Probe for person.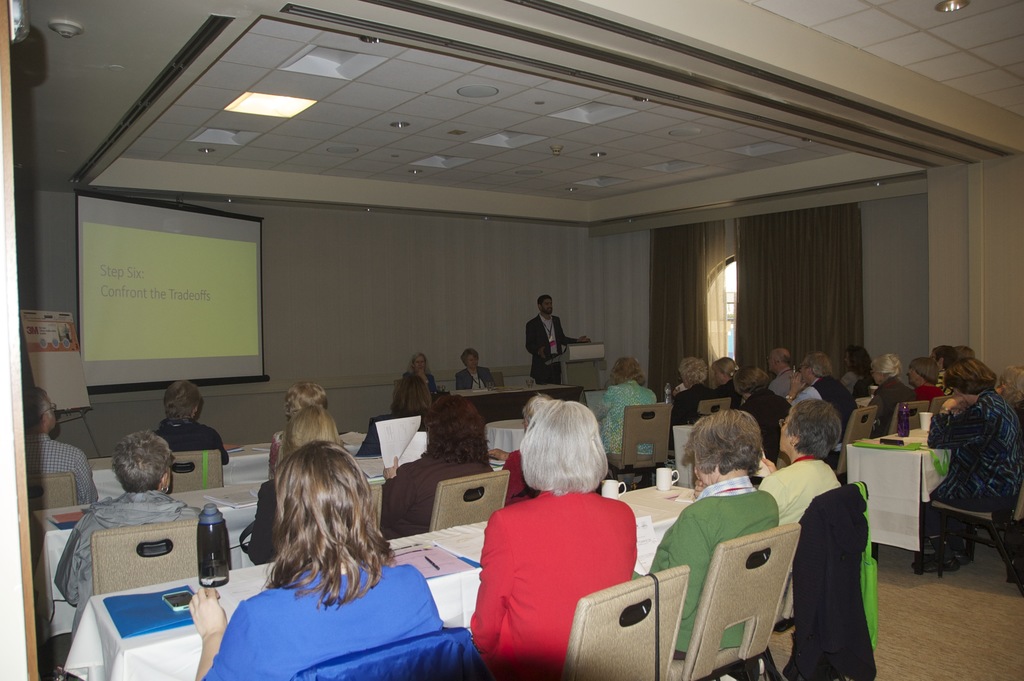
Probe result: bbox=(476, 400, 640, 680).
